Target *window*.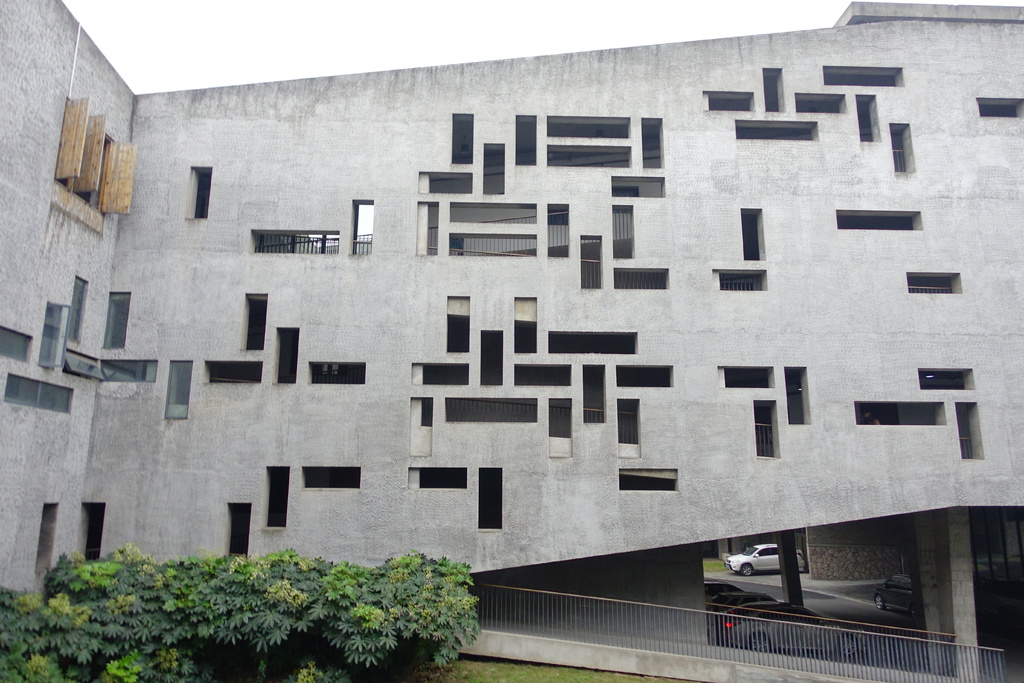
Target region: [x1=453, y1=110, x2=473, y2=164].
